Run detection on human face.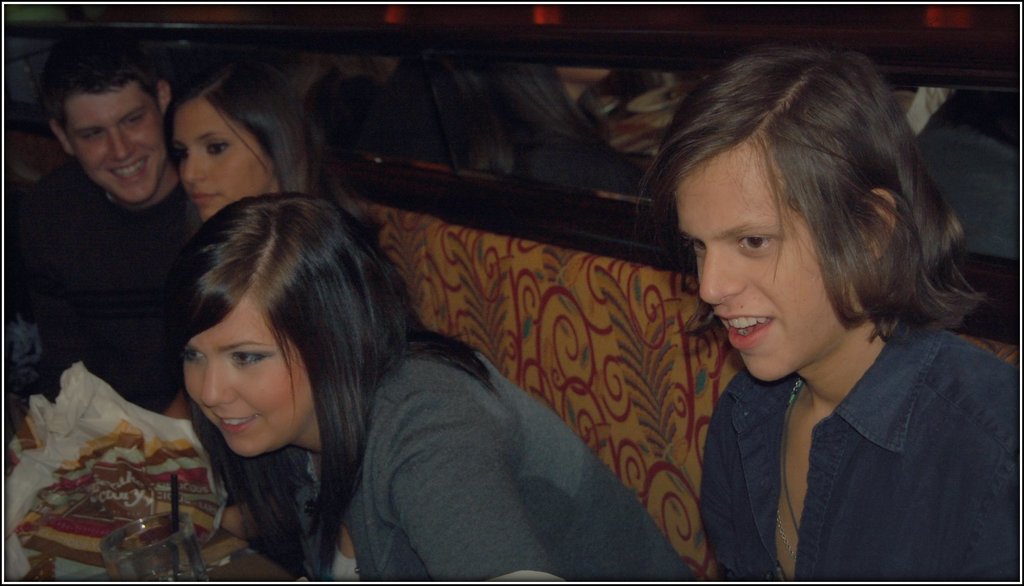
Result: bbox(673, 131, 858, 385).
